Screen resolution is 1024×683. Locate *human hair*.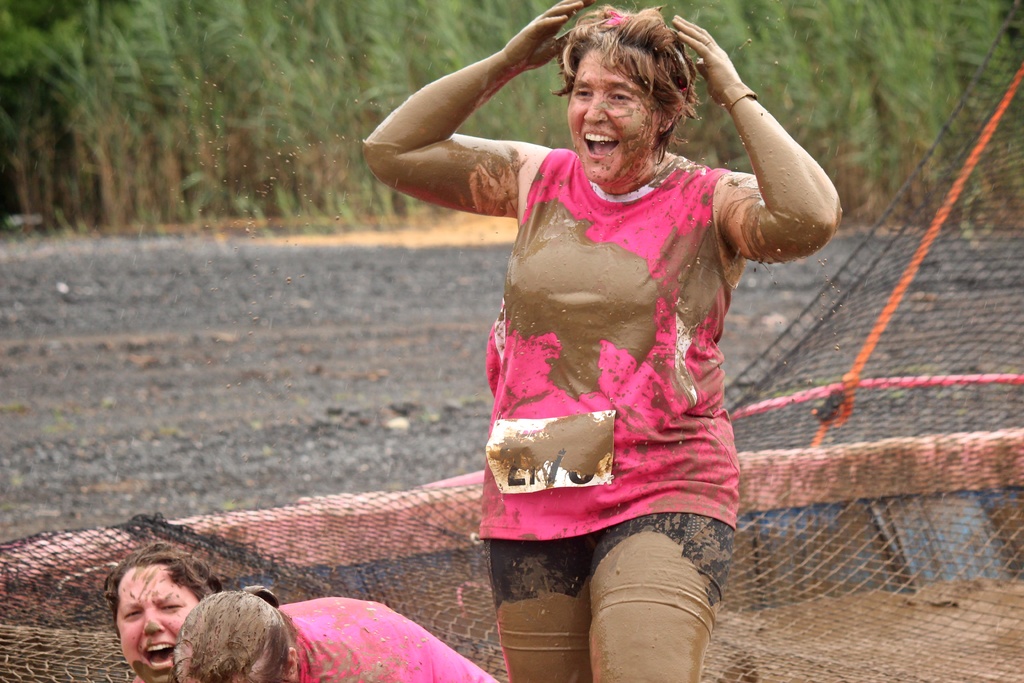
[167, 588, 296, 682].
